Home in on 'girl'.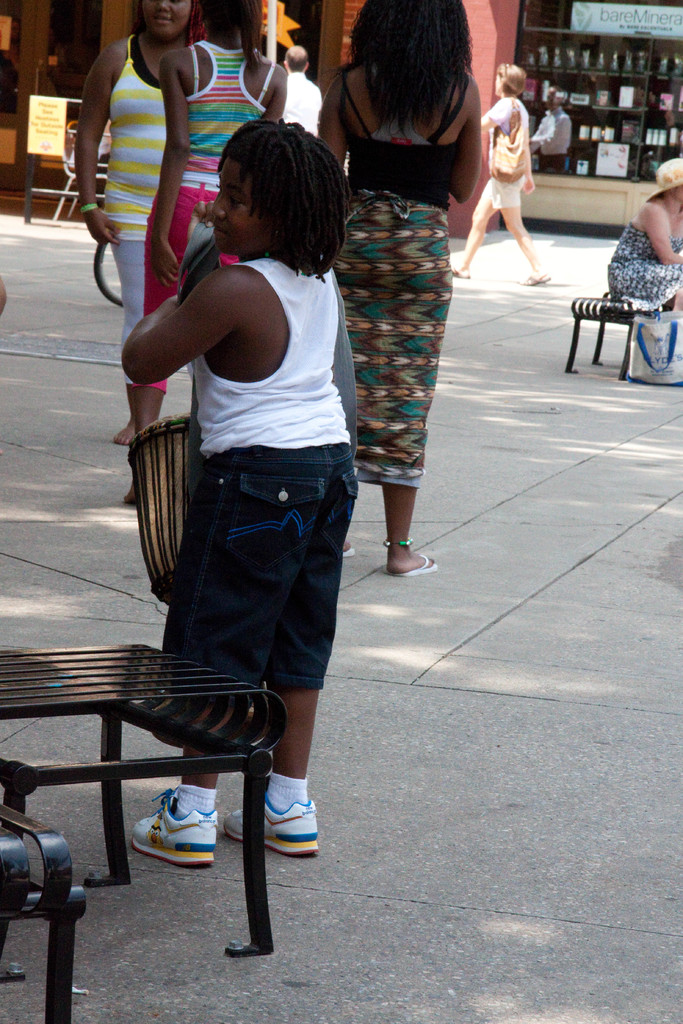
Homed in at <region>72, 0, 201, 451</region>.
